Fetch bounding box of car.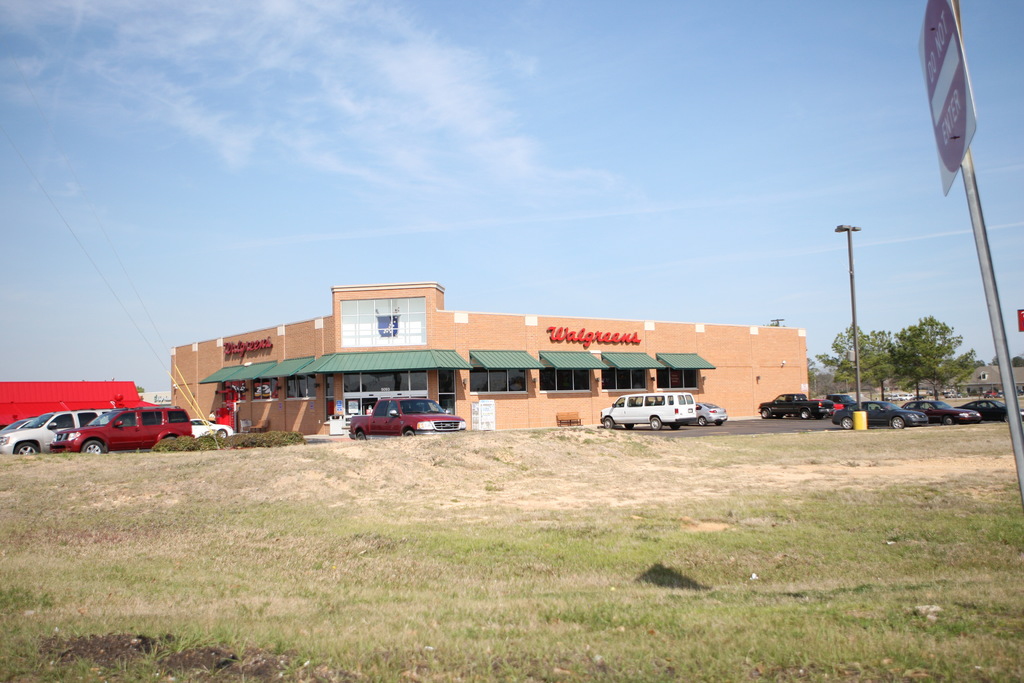
Bbox: detection(603, 387, 718, 441).
